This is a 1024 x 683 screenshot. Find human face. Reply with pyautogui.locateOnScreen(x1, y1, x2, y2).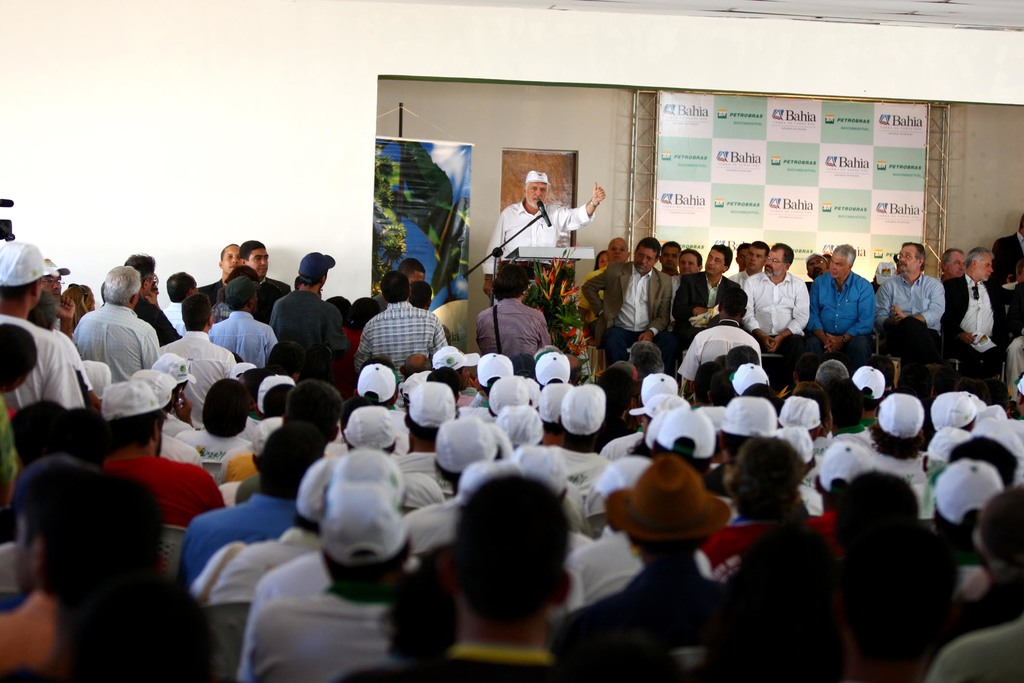
pyautogui.locateOnScreen(246, 249, 271, 281).
